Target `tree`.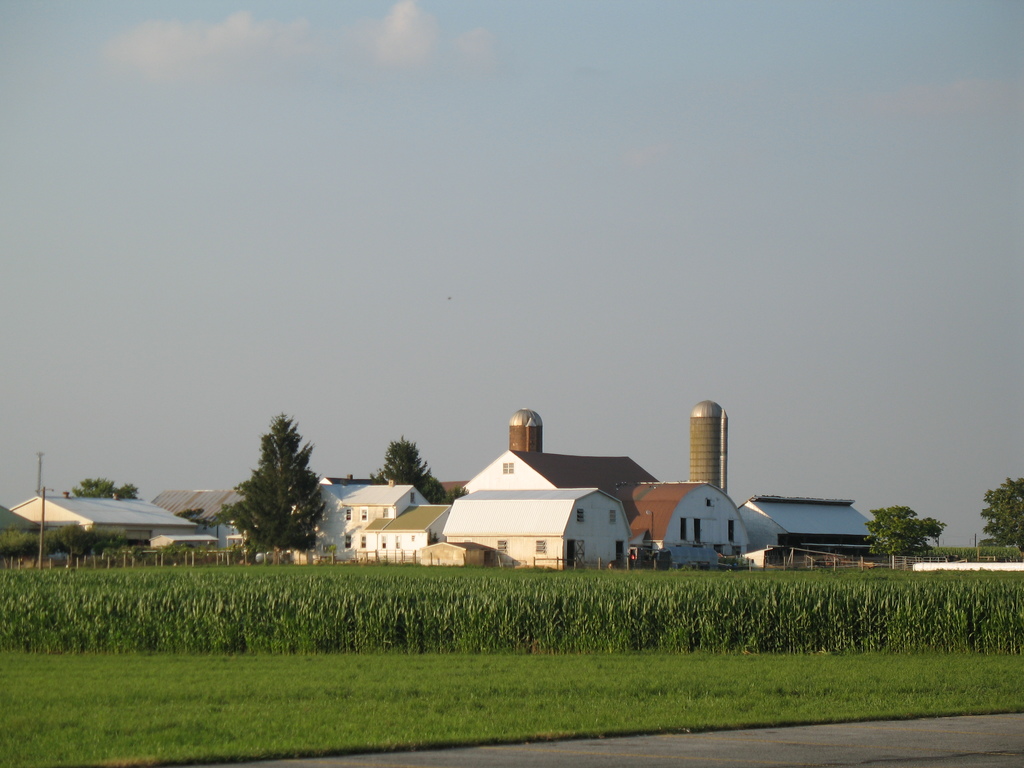
Target region: 367:433:467:506.
